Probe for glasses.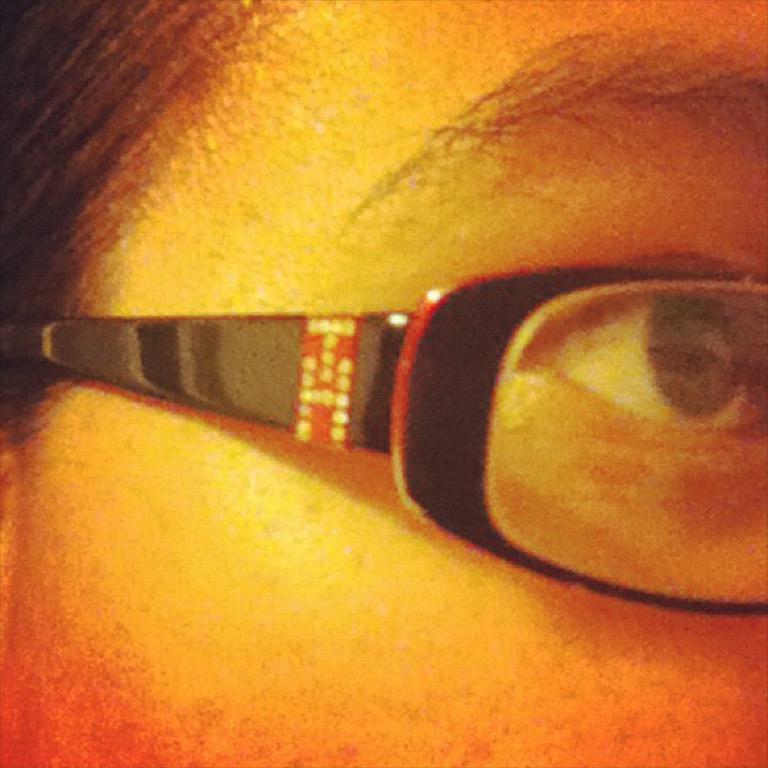
Probe result: region(0, 262, 767, 622).
